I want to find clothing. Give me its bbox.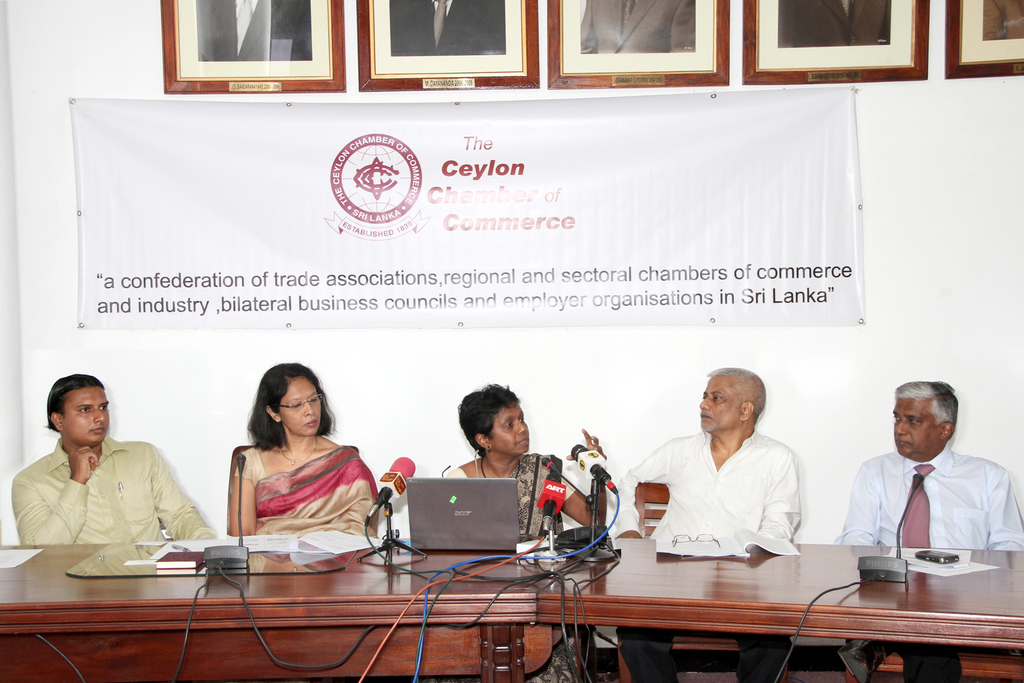
bbox=[983, 0, 1023, 40].
